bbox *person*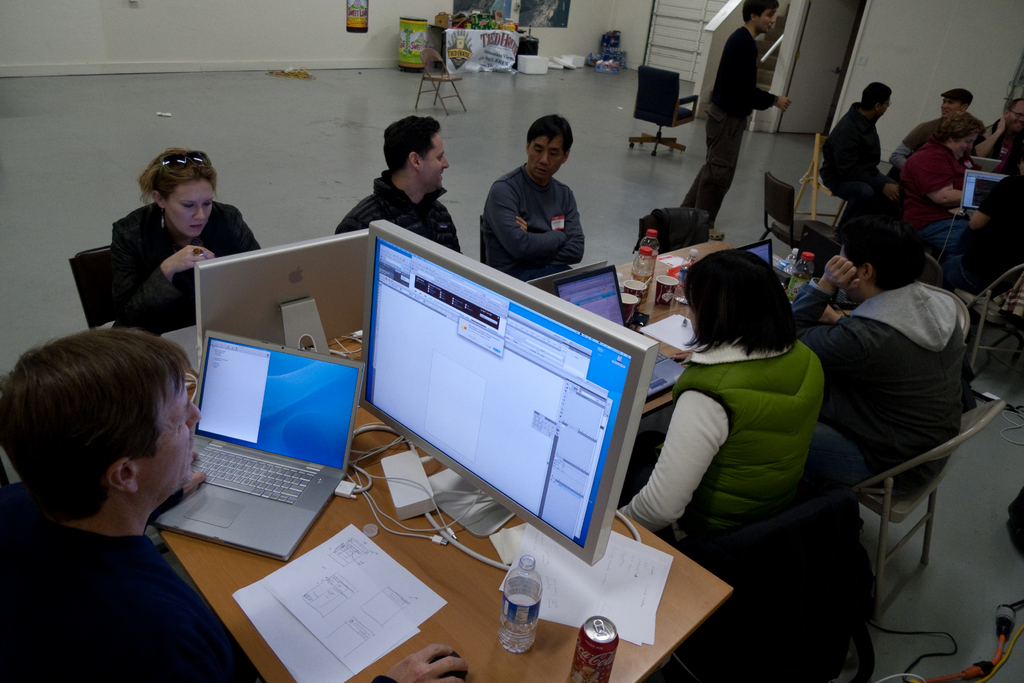
339, 119, 461, 255
